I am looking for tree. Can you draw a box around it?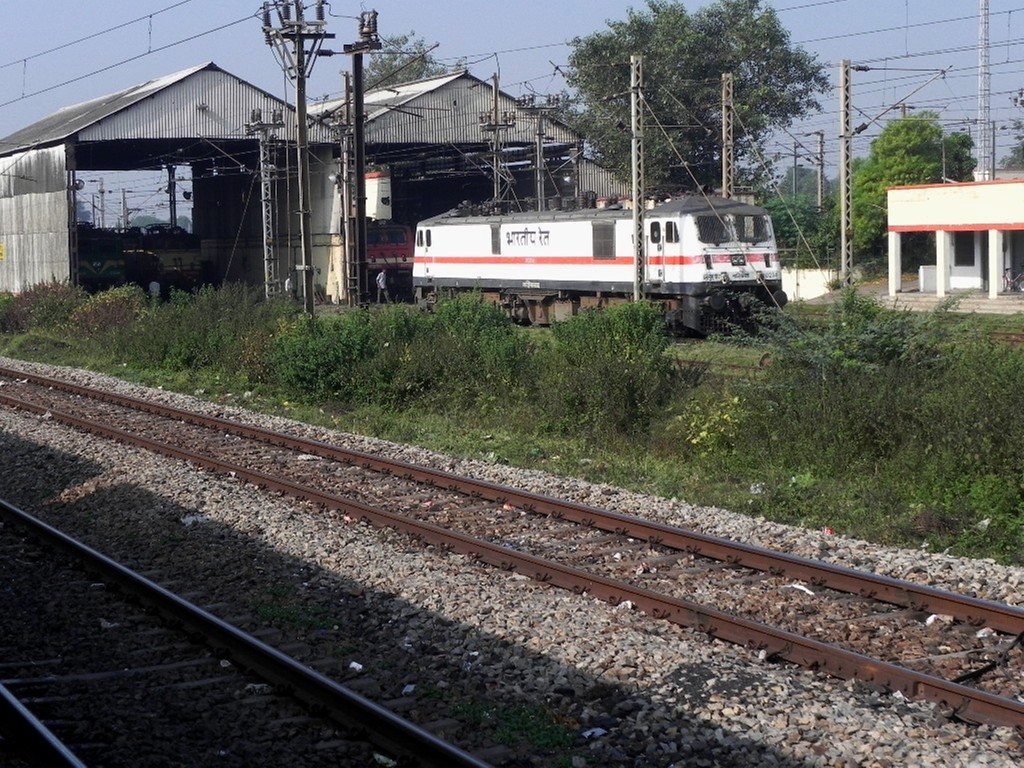
Sure, the bounding box is 358/24/461/88.
